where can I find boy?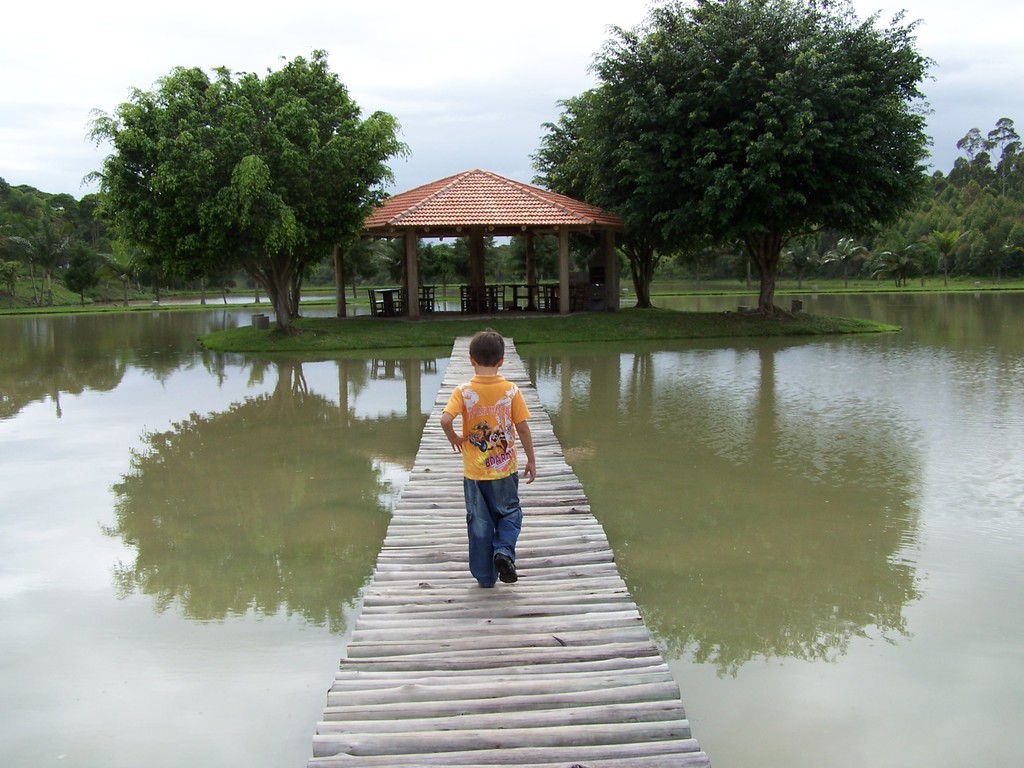
You can find it at (430, 335, 539, 602).
